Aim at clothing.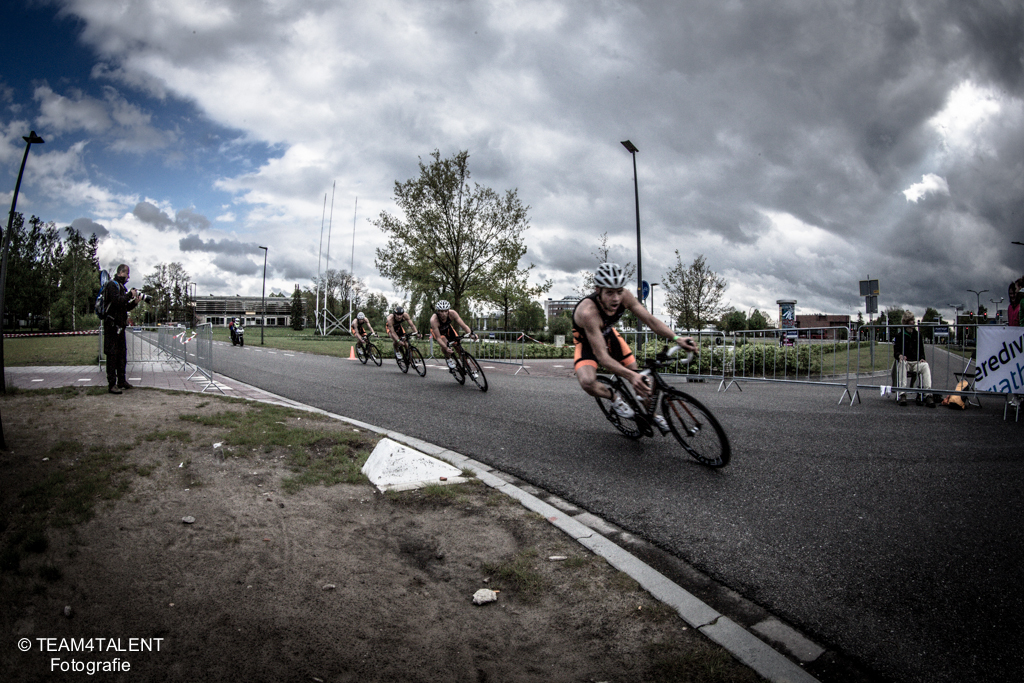
Aimed at (left=891, top=327, right=930, bottom=395).
